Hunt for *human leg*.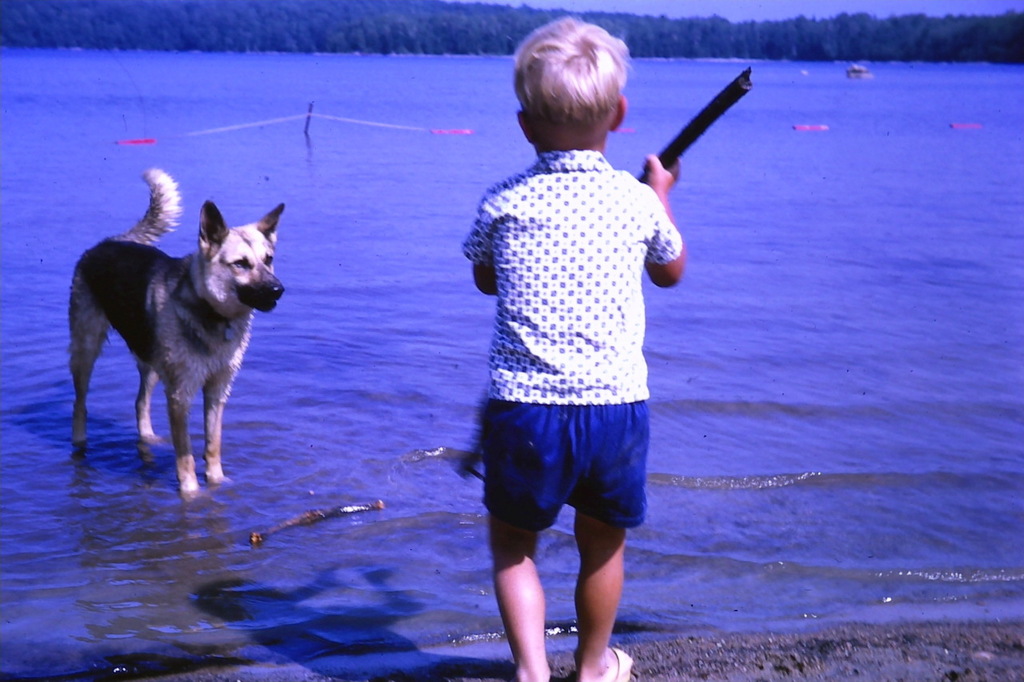
Hunted down at <region>493, 397, 549, 681</region>.
